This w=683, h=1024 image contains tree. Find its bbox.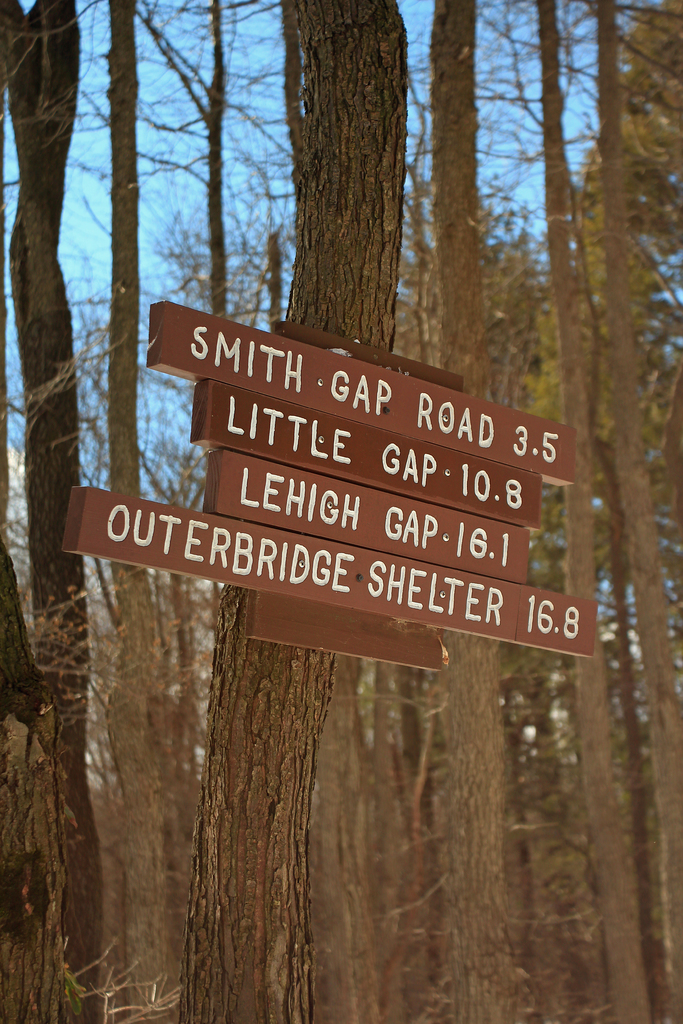
locate(179, 0, 409, 1023).
